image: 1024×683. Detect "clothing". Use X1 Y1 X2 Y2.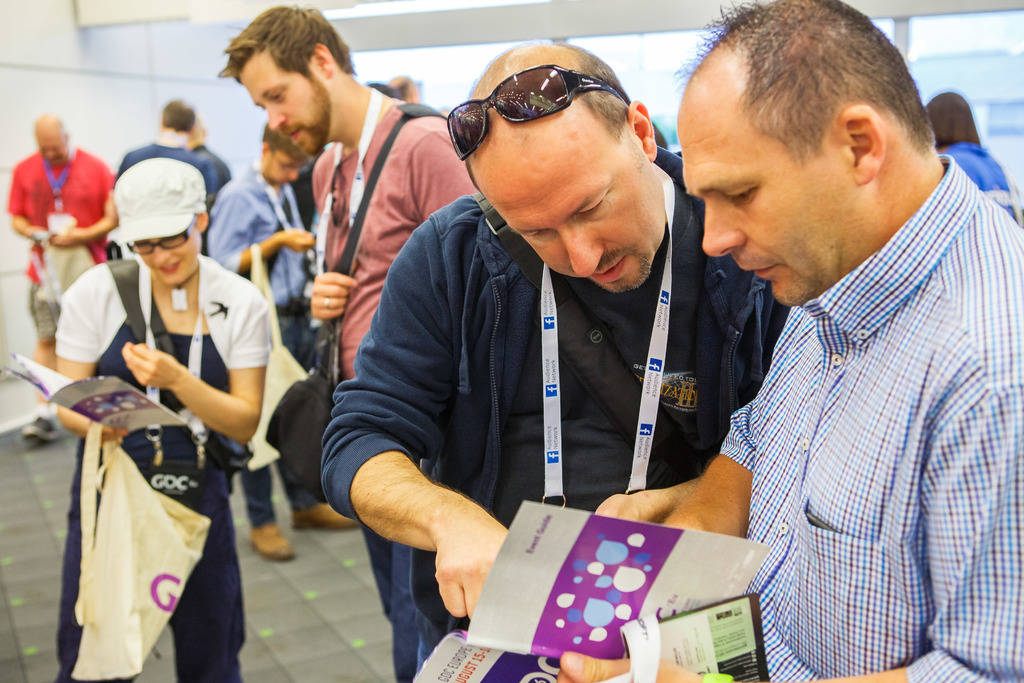
11 147 116 336.
